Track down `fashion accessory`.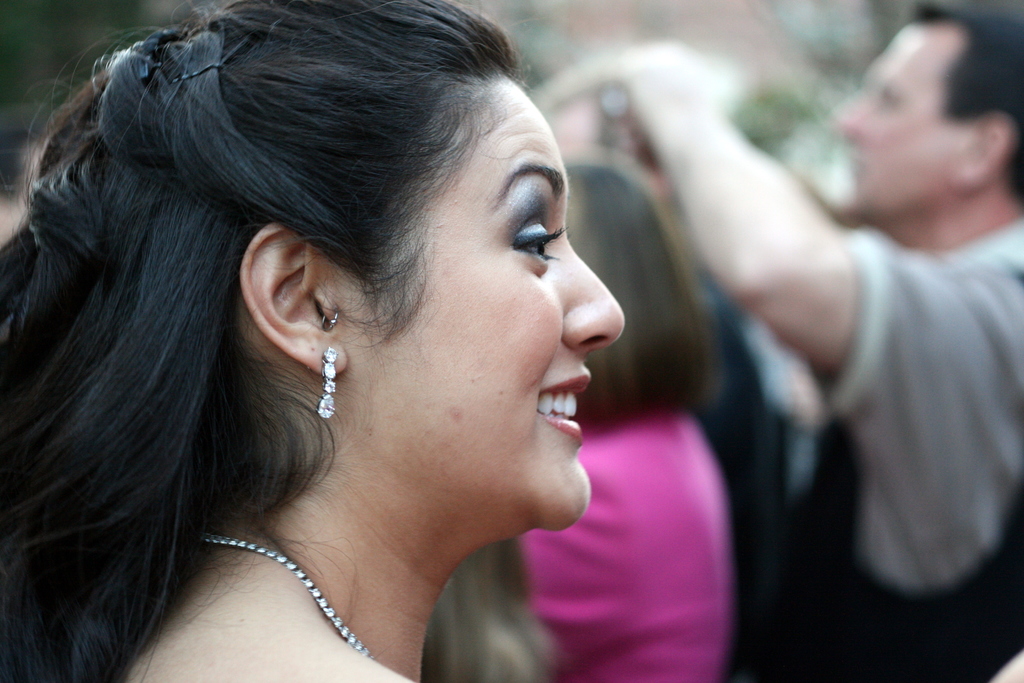
Tracked to 198, 541, 385, 663.
